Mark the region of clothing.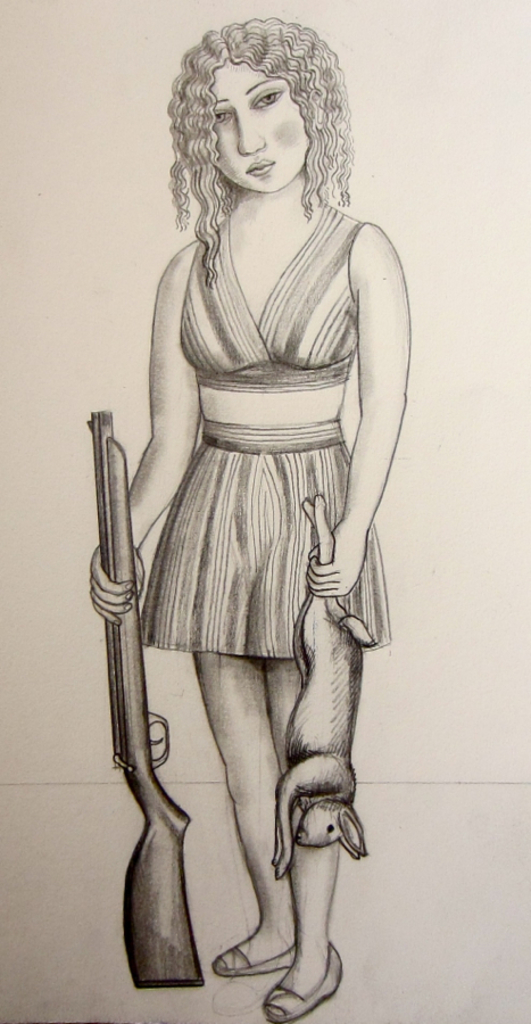
Region: (134,199,385,659).
